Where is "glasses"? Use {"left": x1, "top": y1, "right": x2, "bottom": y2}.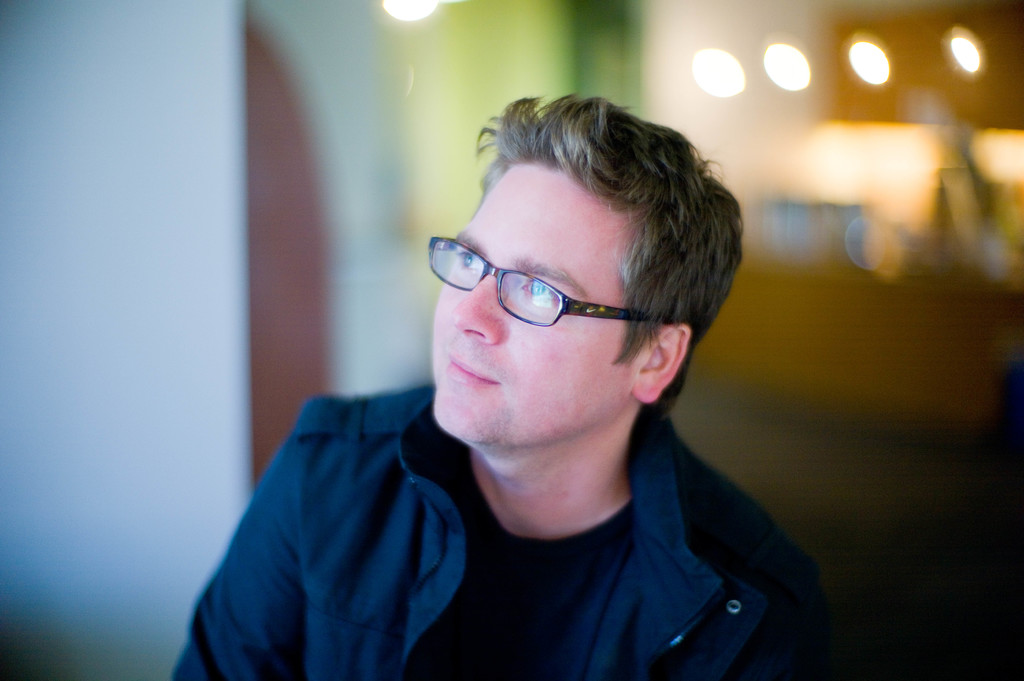
{"left": 434, "top": 241, "right": 687, "bottom": 337}.
